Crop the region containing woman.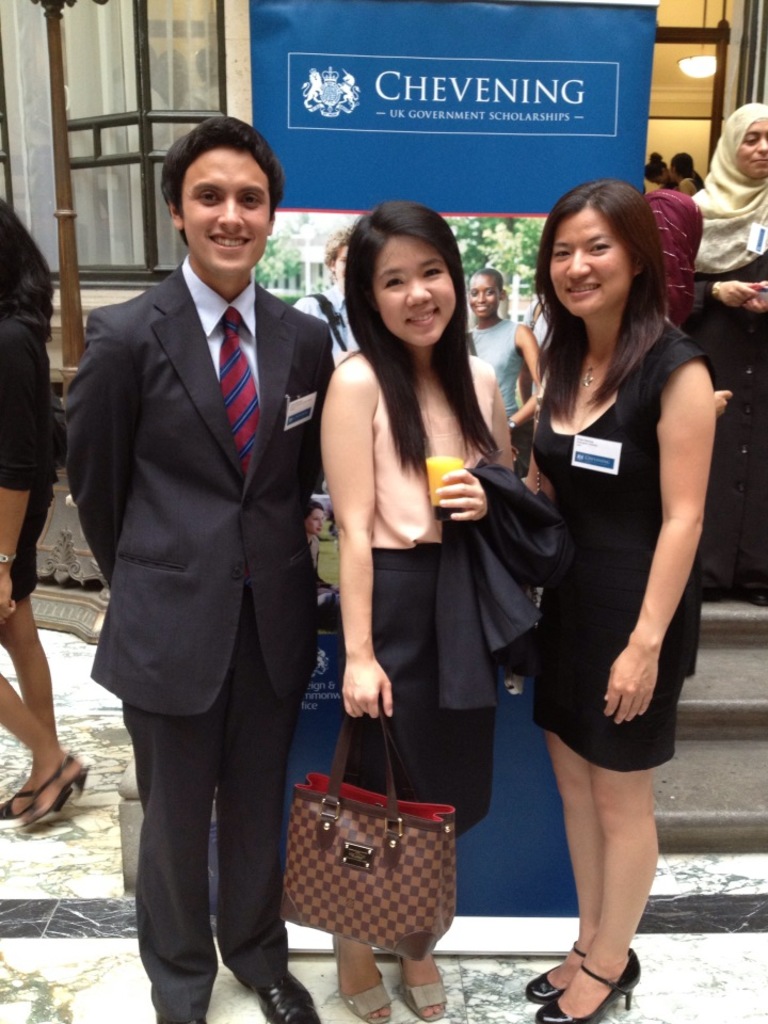
Crop region: x1=463 y1=153 x2=714 y2=1021.
